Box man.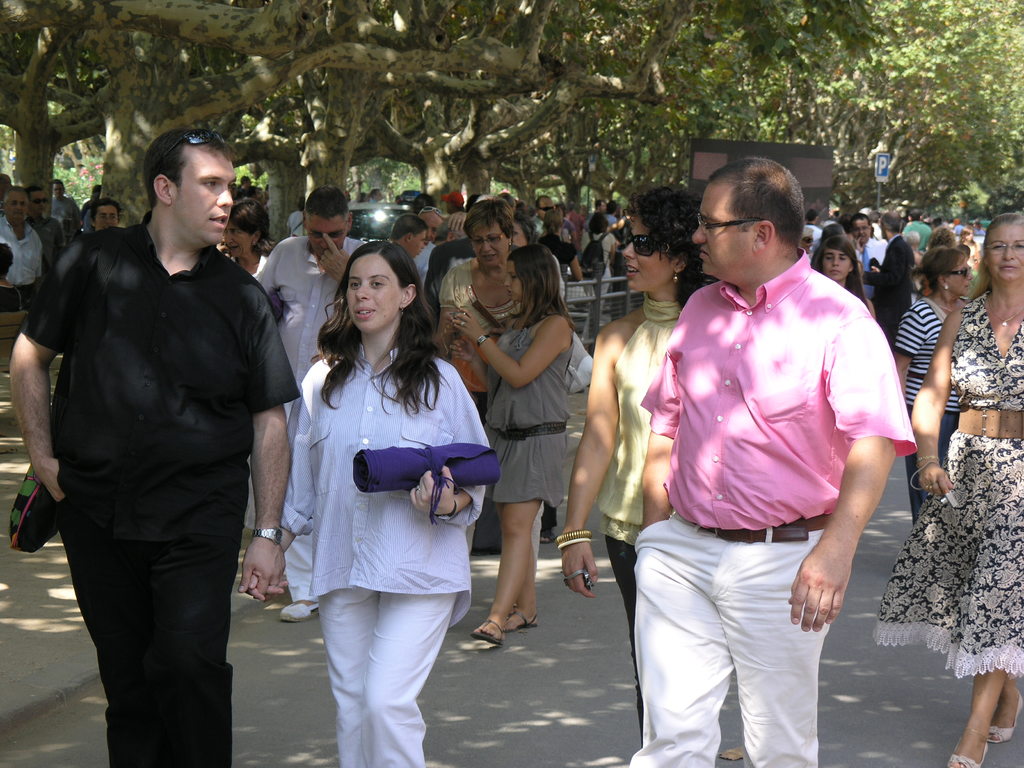
bbox=[385, 214, 425, 285].
